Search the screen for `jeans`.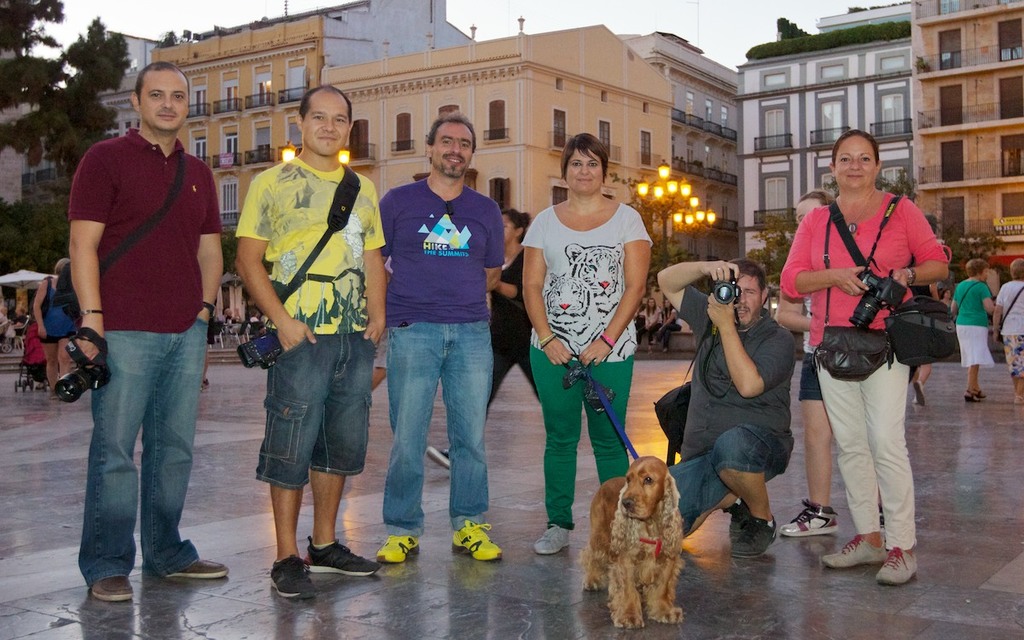
Found at detection(254, 332, 372, 483).
